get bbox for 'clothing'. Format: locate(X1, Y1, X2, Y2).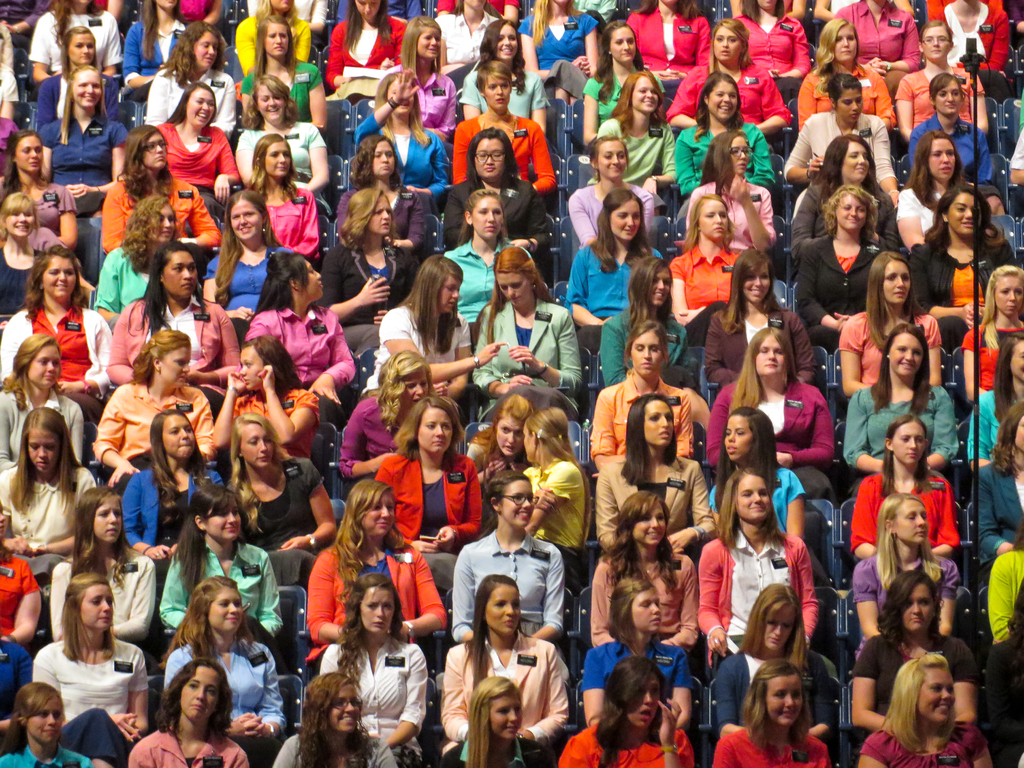
locate(593, 556, 712, 679).
